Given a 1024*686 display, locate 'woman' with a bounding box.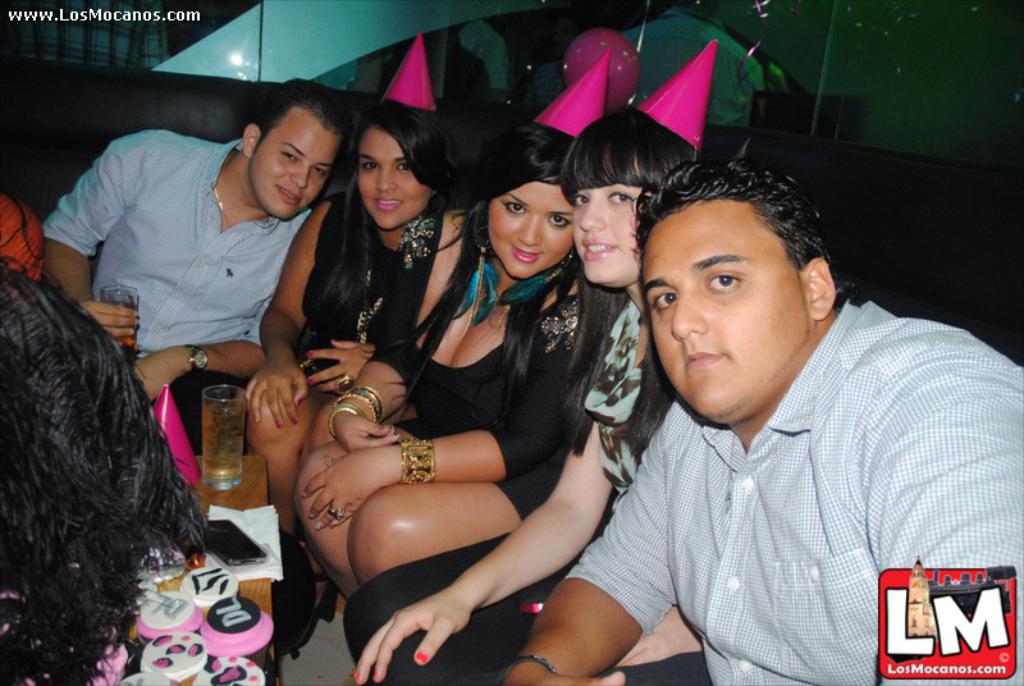
Located: 344,40,718,685.
